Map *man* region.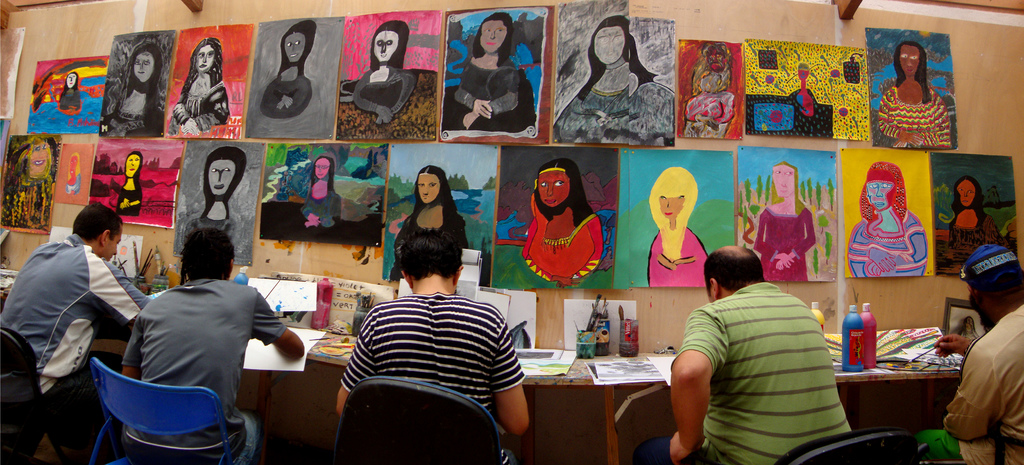
Mapped to pyautogui.locateOnScreen(122, 225, 308, 464).
